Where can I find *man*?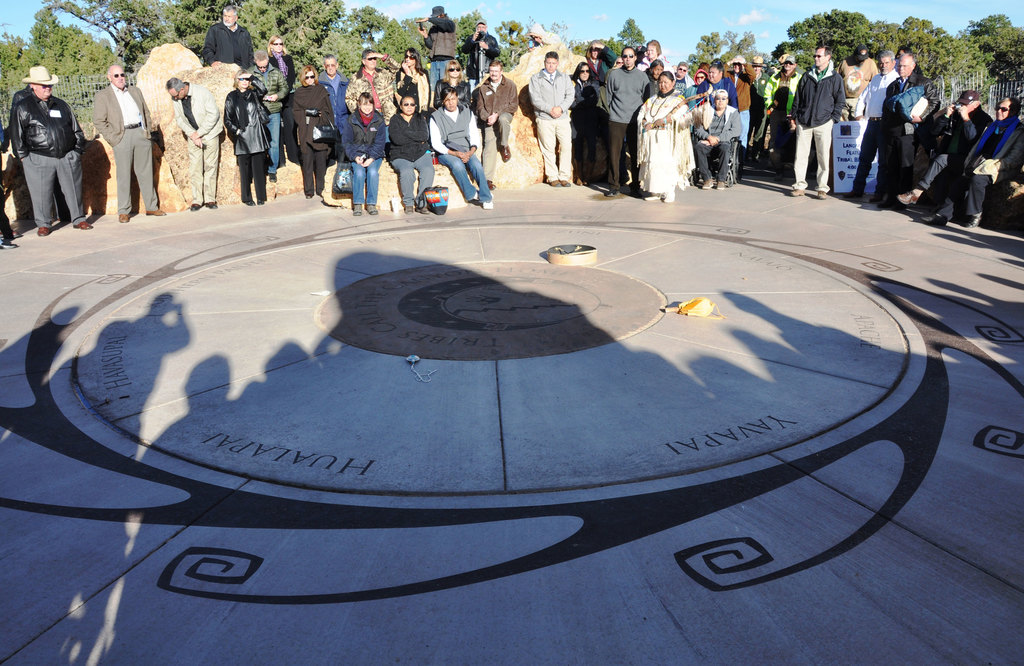
You can find it at 318 60 348 140.
